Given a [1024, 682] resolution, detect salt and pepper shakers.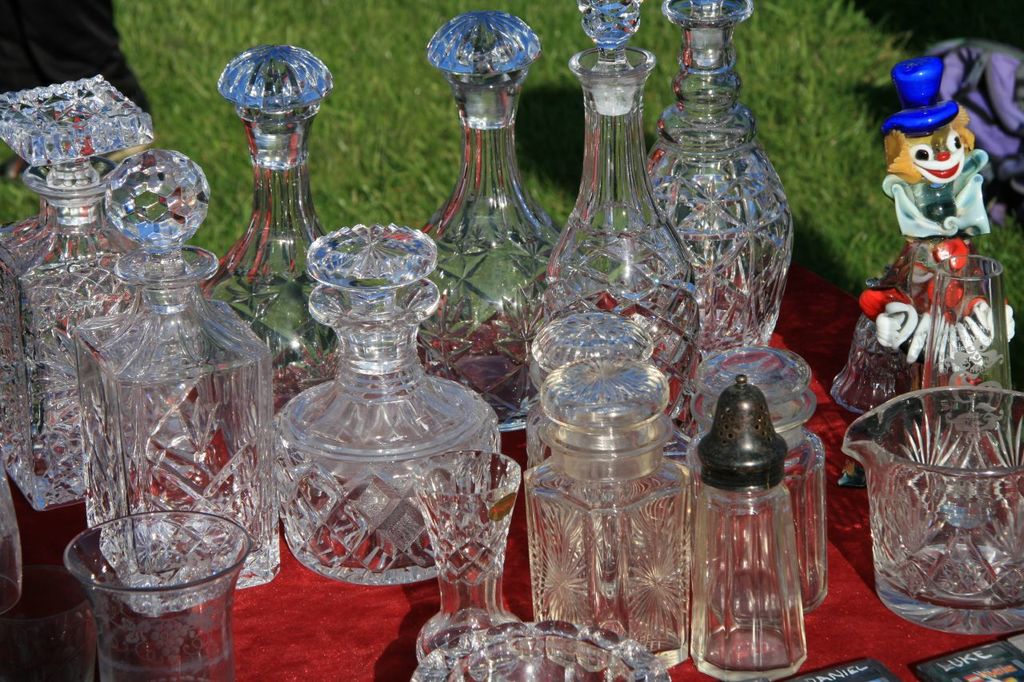
(707, 404, 830, 681).
